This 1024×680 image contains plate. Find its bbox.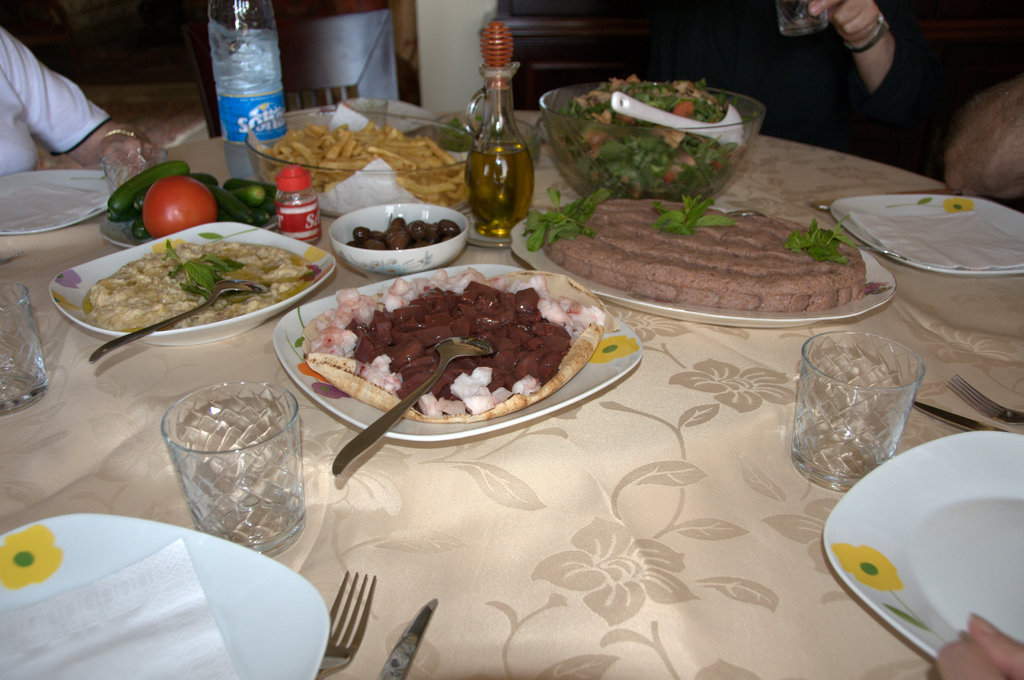
0, 495, 332, 679.
